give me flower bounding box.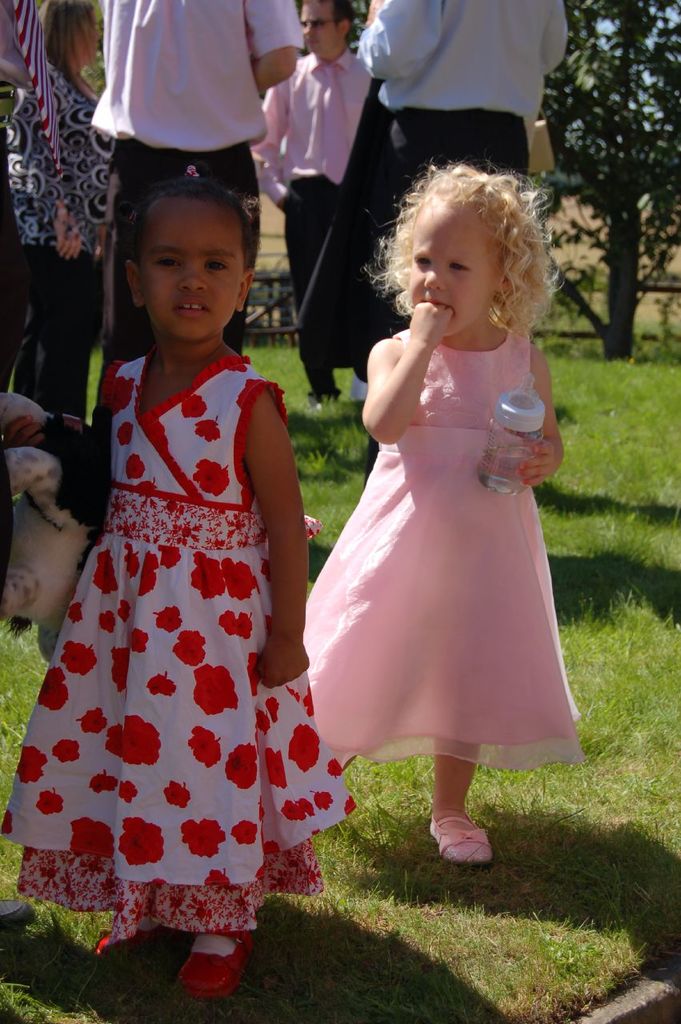
bbox(211, 867, 231, 885).
